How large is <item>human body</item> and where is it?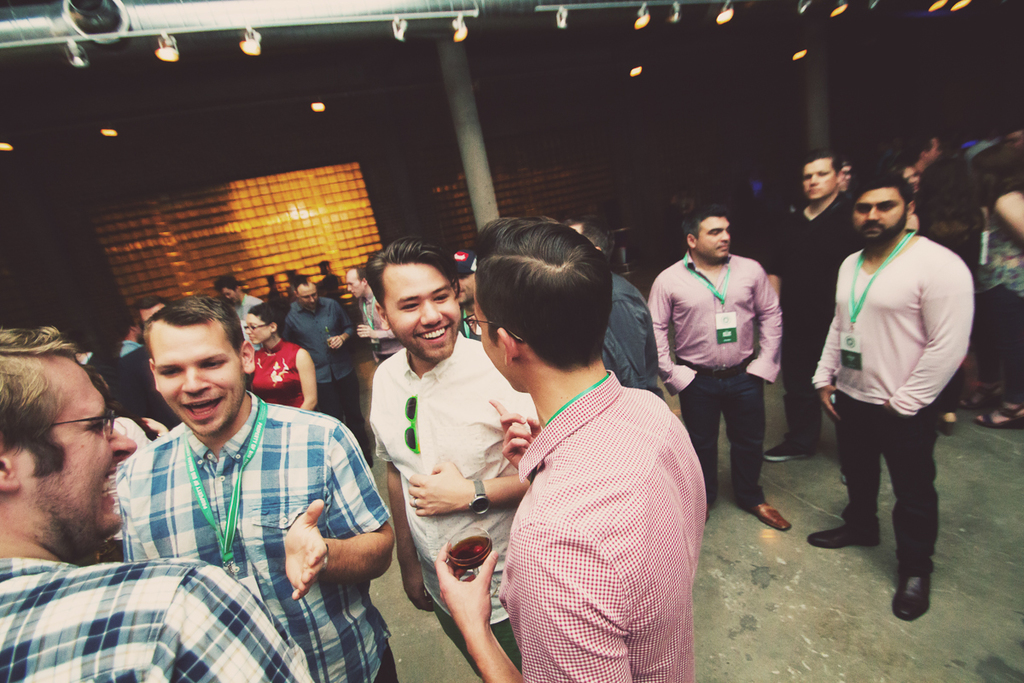
Bounding box: bbox(350, 289, 398, 369).
